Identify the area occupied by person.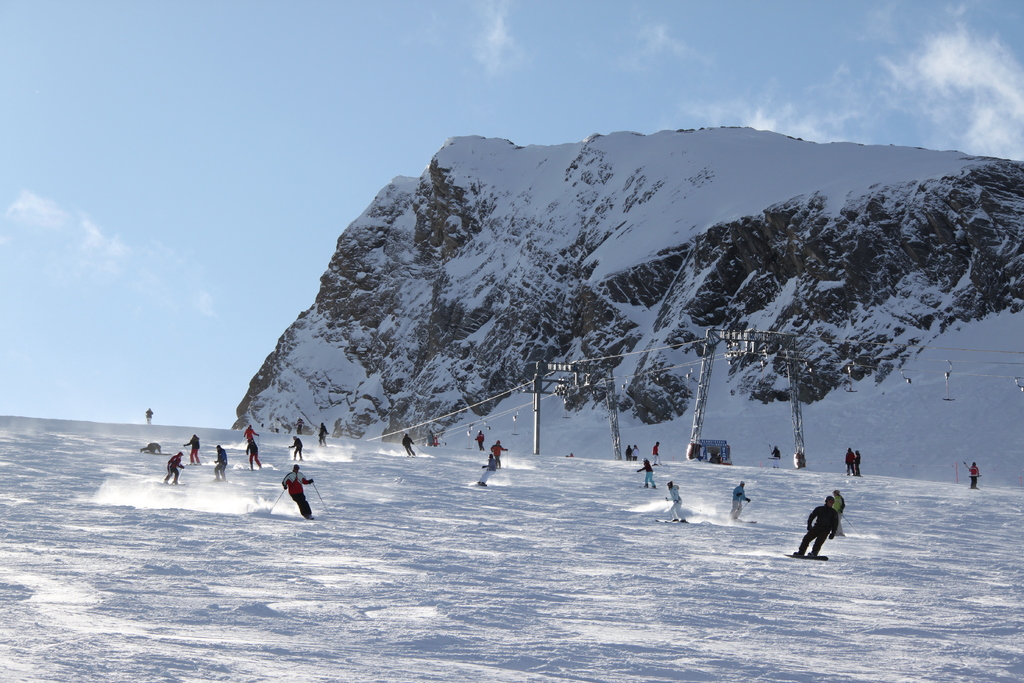
Area: (285,466,316,519).
